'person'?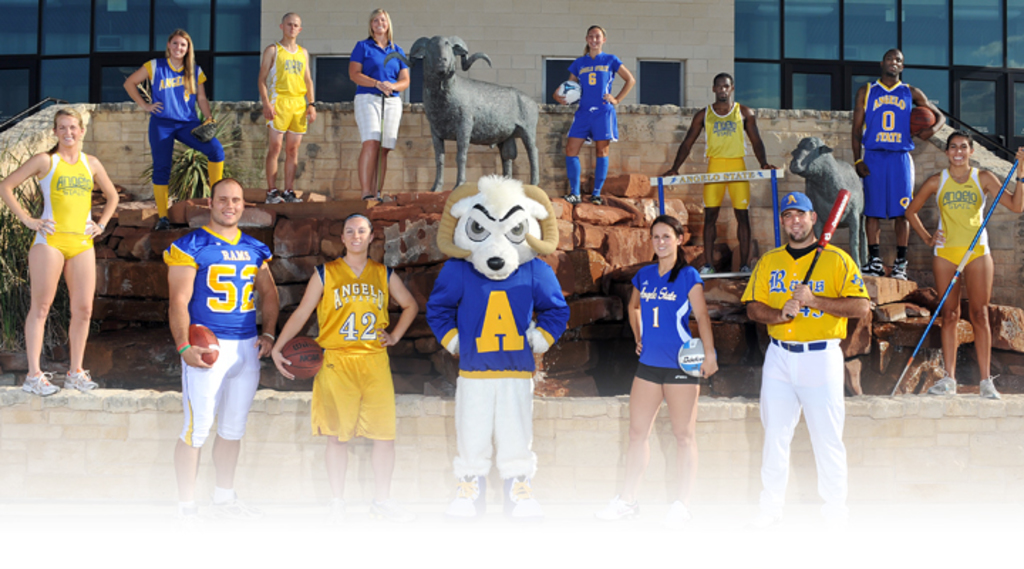
locate(563, 28, 634, 203)
